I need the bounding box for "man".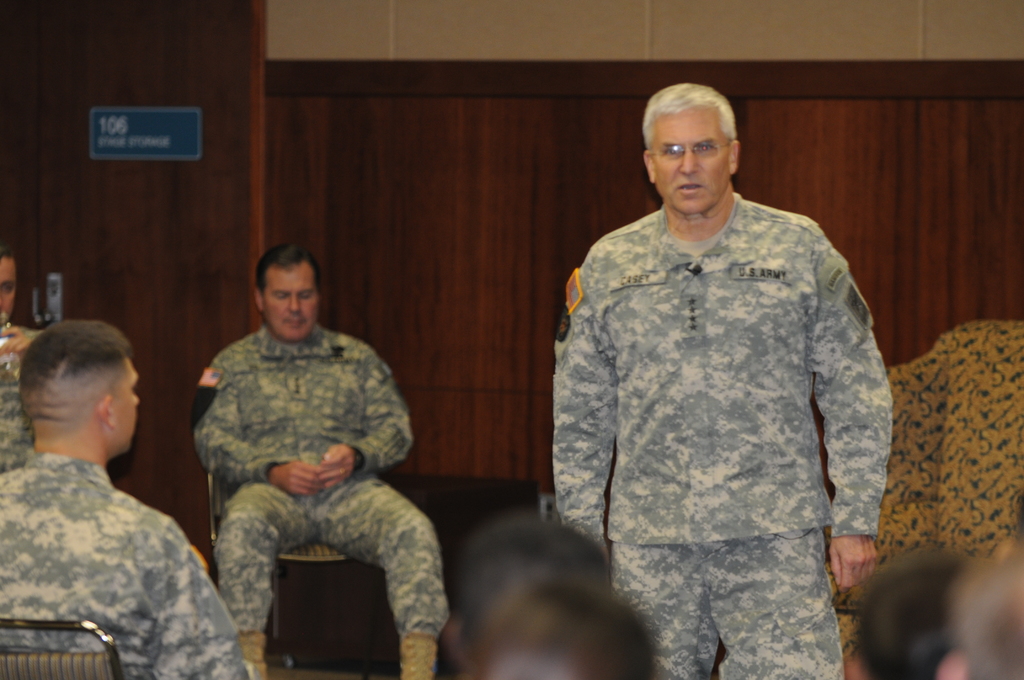
Here it is: box(550, 85, 895, 679).
